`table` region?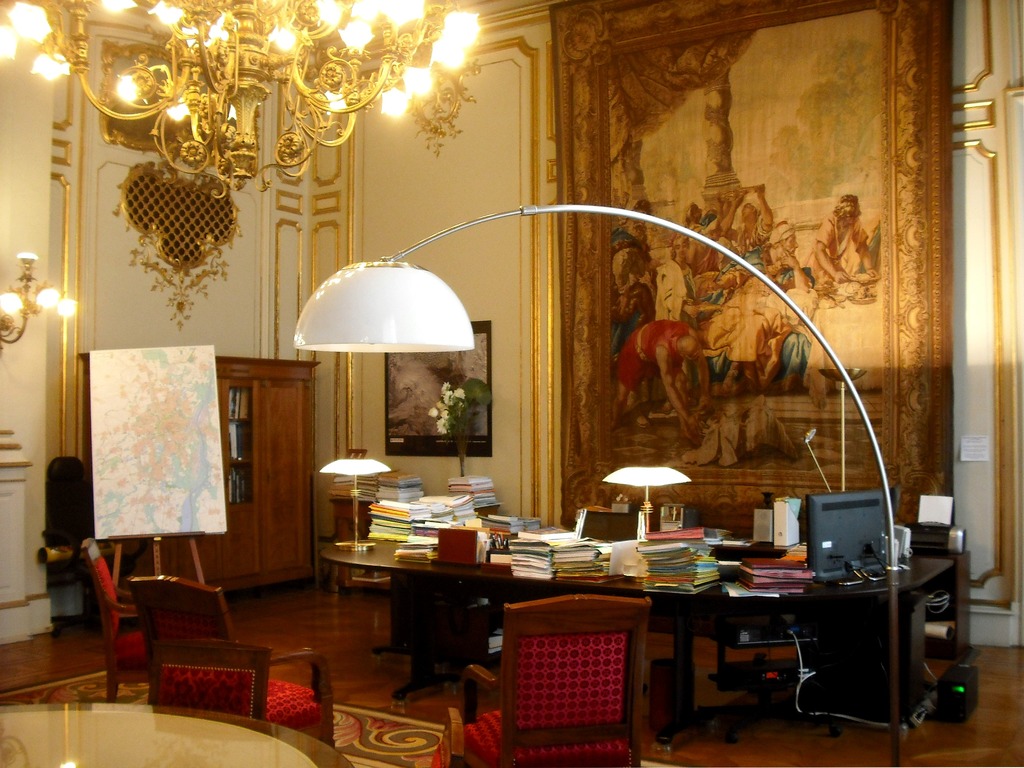
crop(0, 705, 346, 767)
